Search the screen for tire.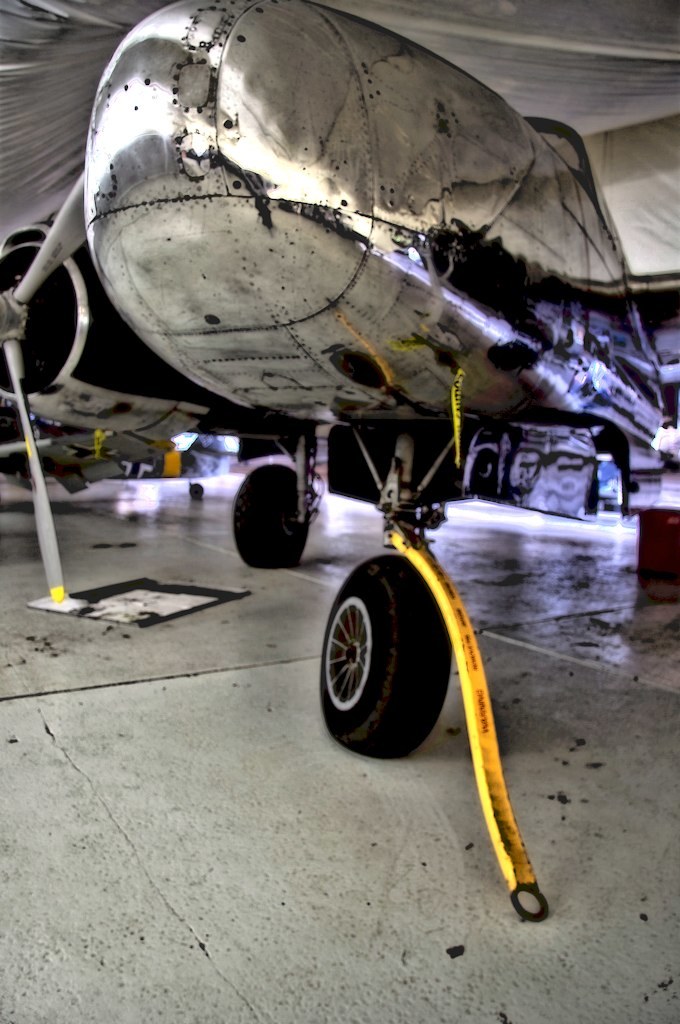
Found at rect(230, 462, 313, 567).
